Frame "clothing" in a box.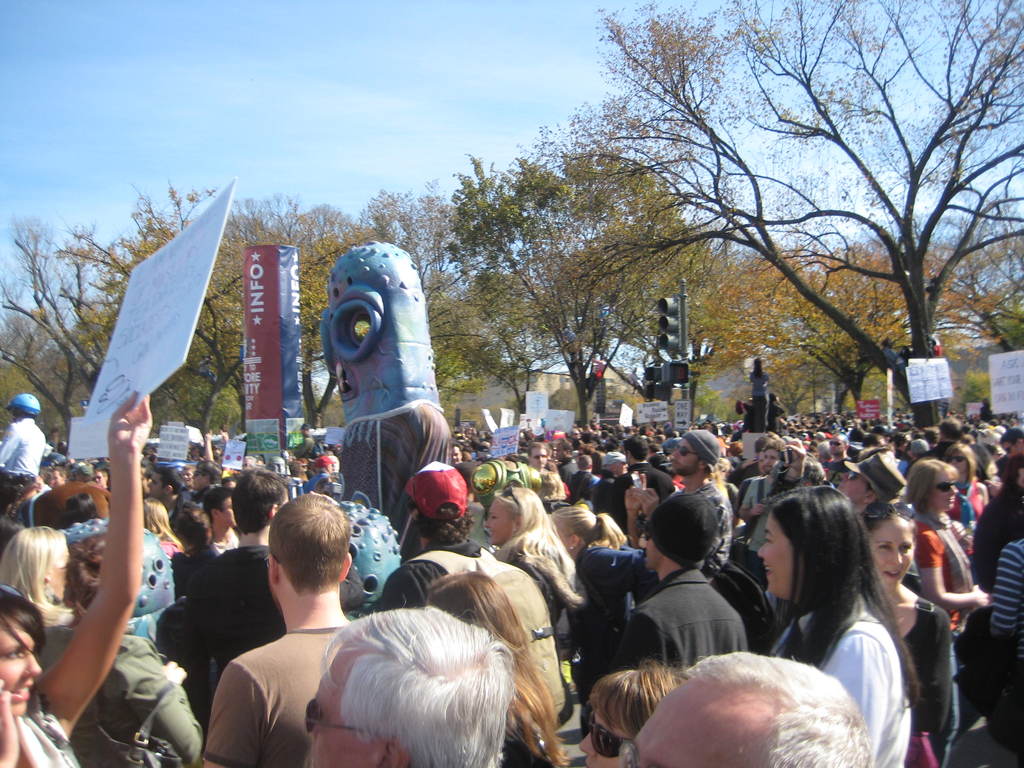
left=614, top=566, right=751, bottom=675.
